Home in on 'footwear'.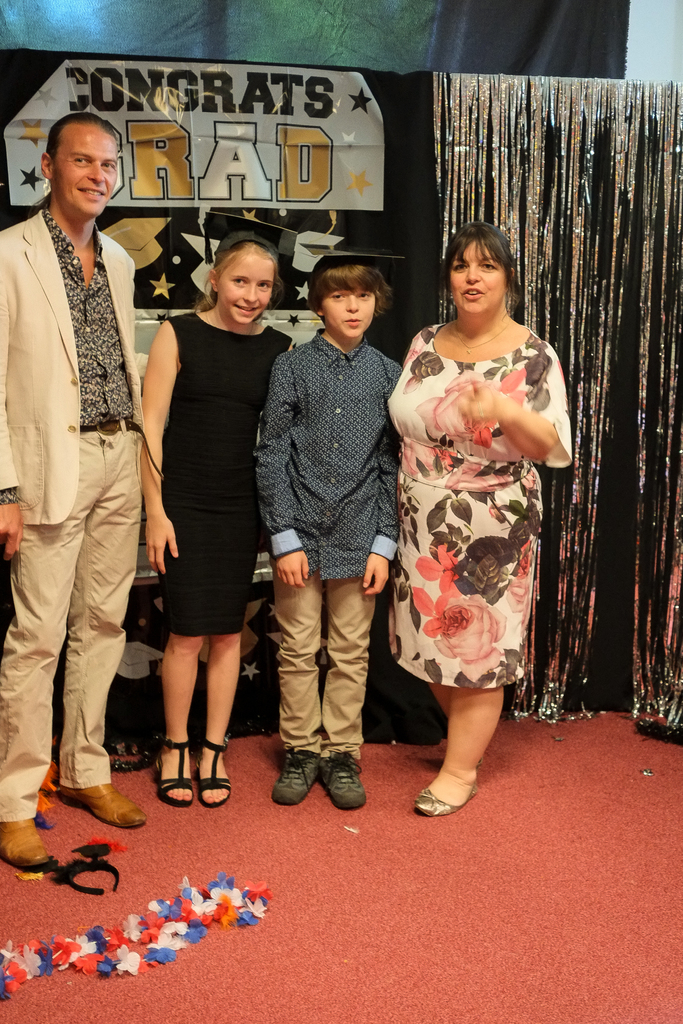
Homed in at bbox=(415, 781, 478, 818).
